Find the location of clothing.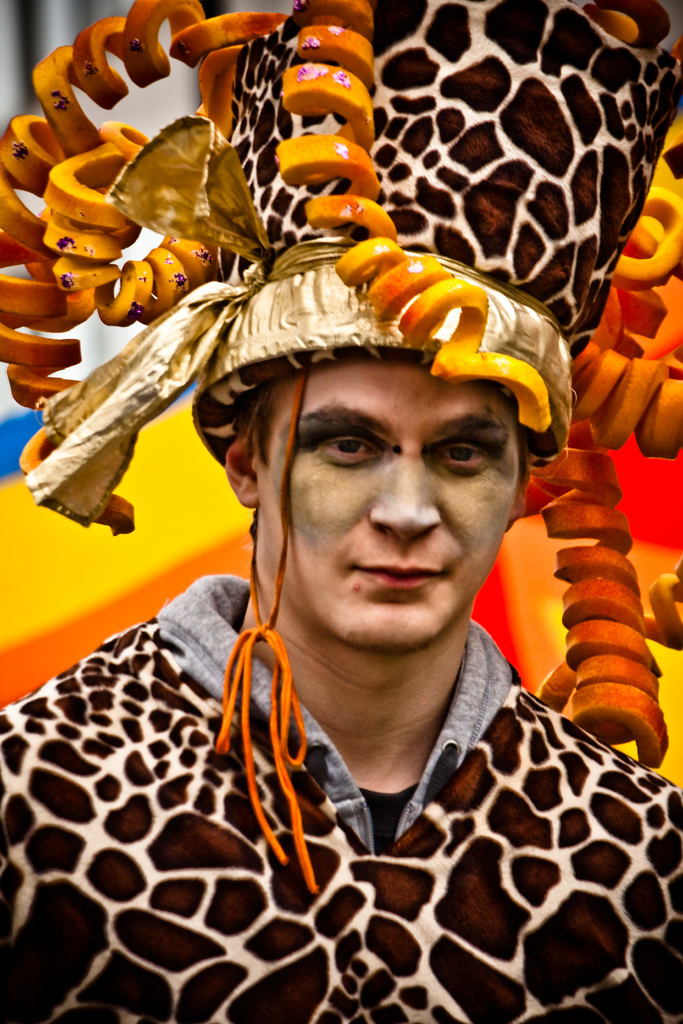
Location: {"x1": 1, "y1": 580, "x2": 680, "y2": 1021}.
